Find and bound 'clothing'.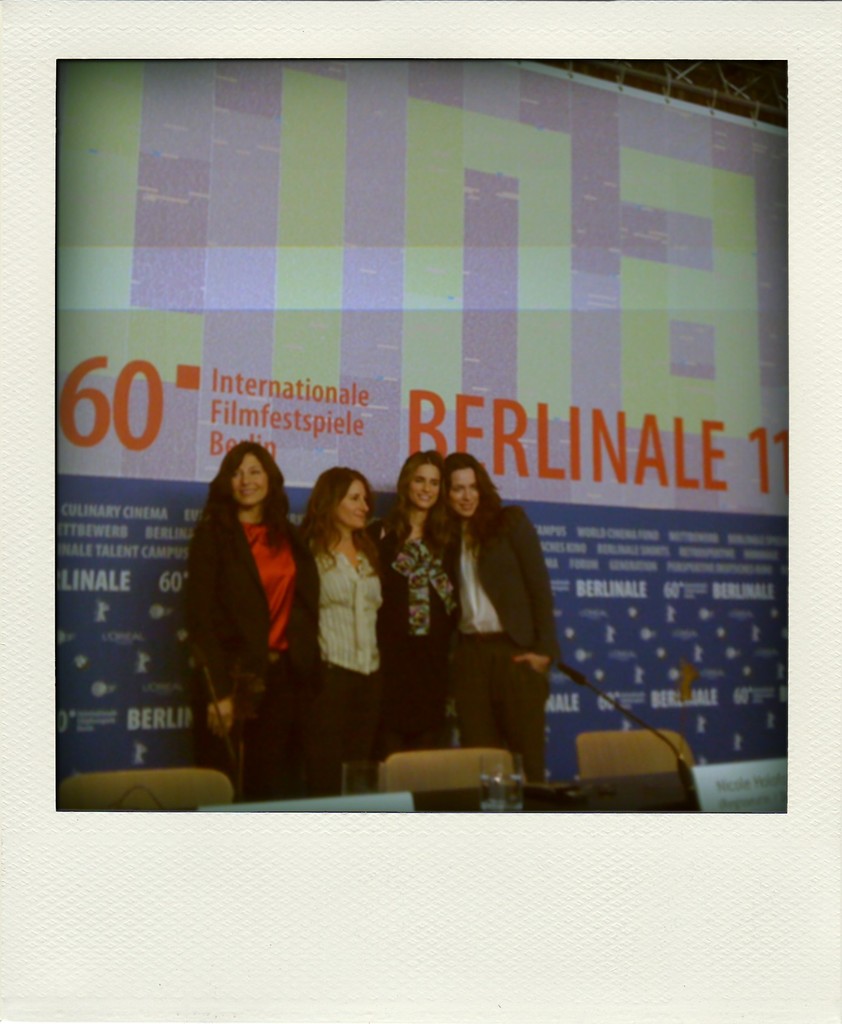
Bound: select_region(445, 501, 559, 780).
